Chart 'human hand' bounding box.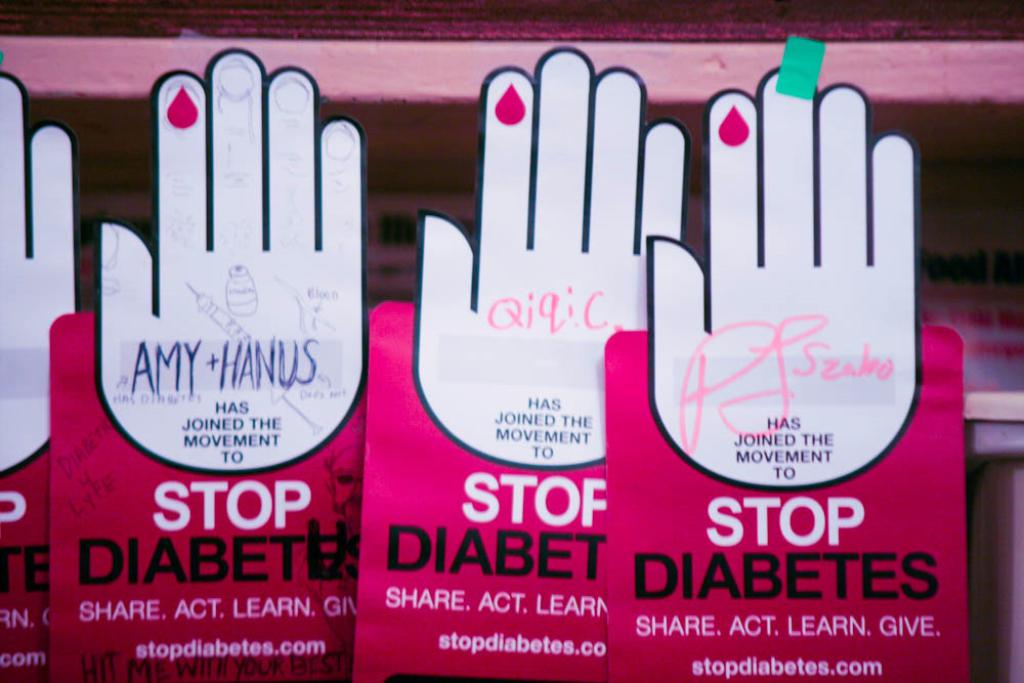
Charted: l=0, t=72, r=80, b=480.
